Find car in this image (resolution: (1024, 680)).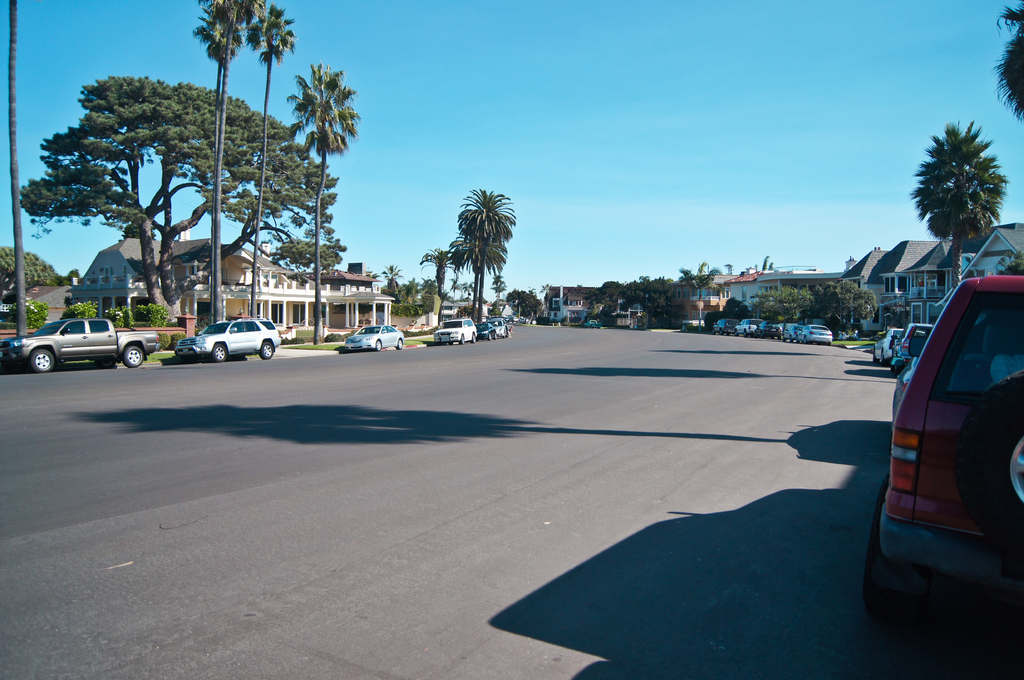
detection(884, 260, 1012, 617).
